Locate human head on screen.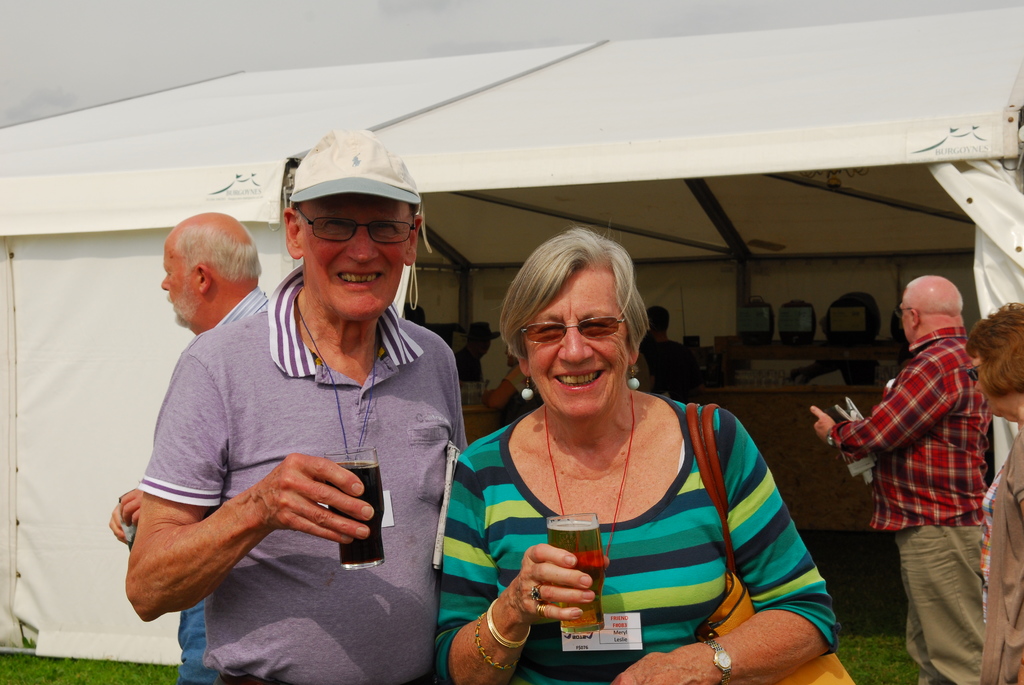
On screen at left=149, top=207, right=255, bottom=338.
